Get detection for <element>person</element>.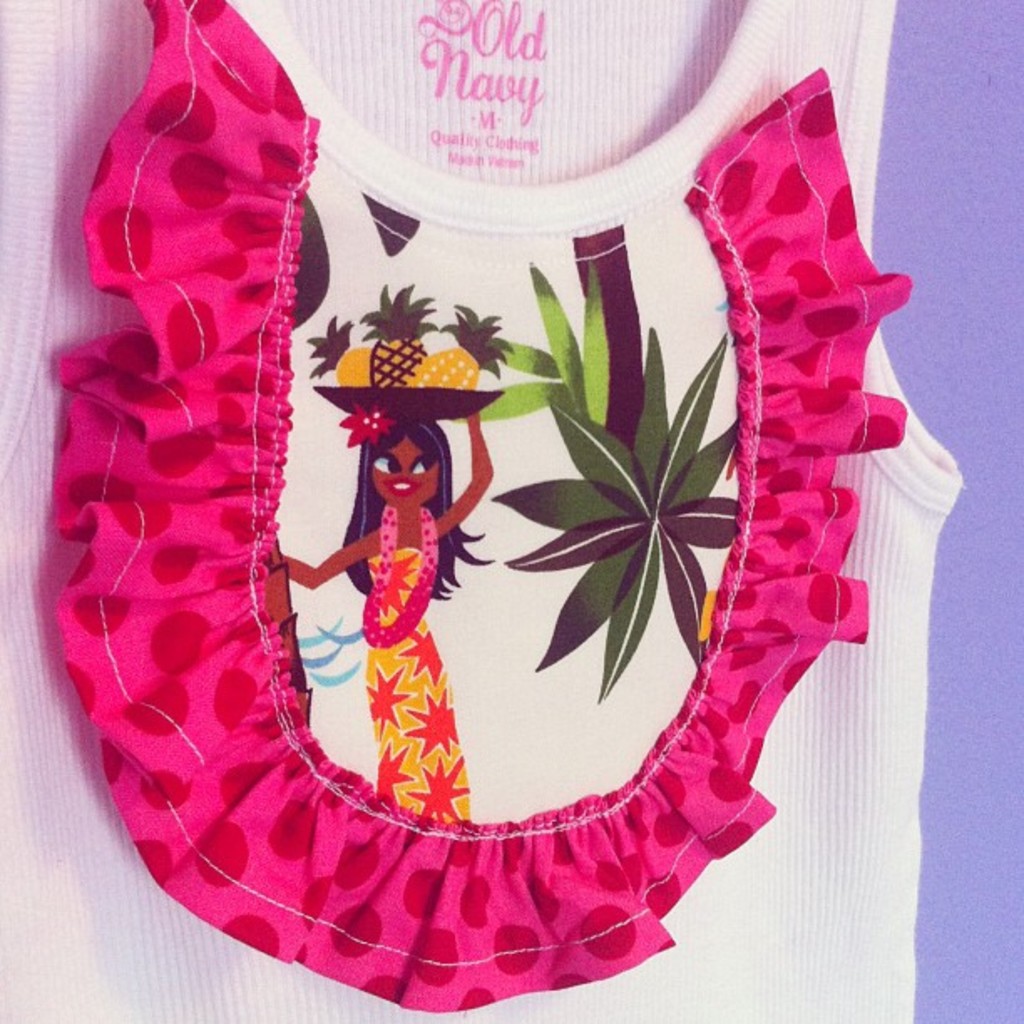
Detection: (left=274, top=410, right=502, bottom=828).
